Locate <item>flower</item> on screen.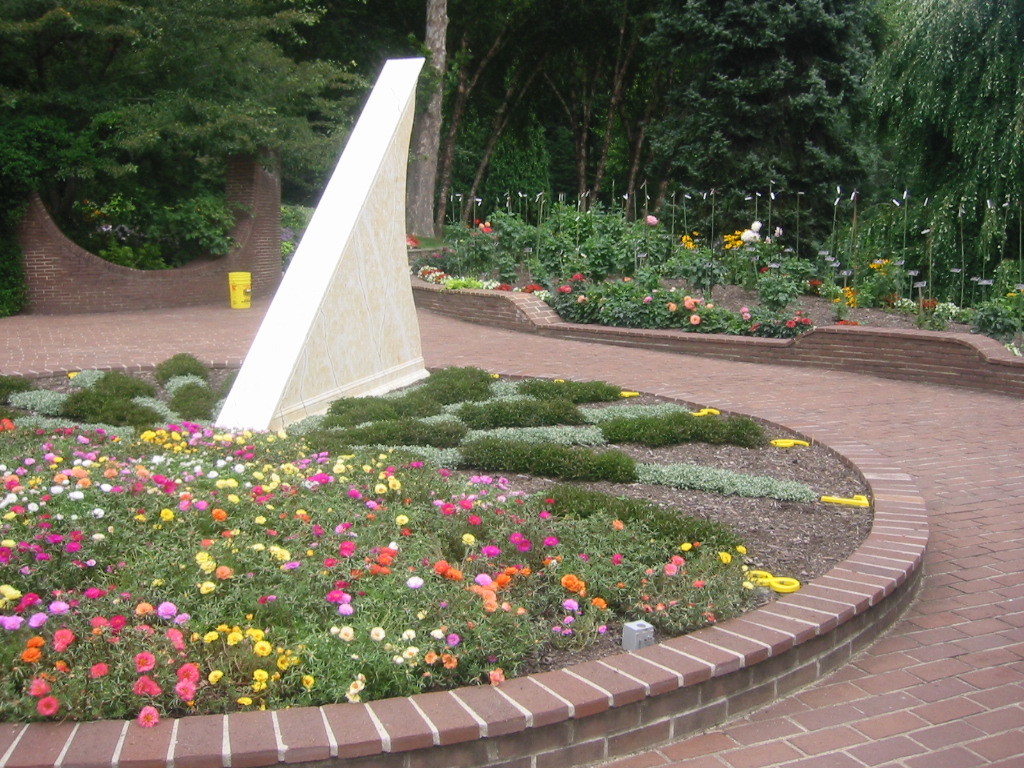
On screen at {"left": 803, "top": 314, "right": 812, "bottom": 325}.
